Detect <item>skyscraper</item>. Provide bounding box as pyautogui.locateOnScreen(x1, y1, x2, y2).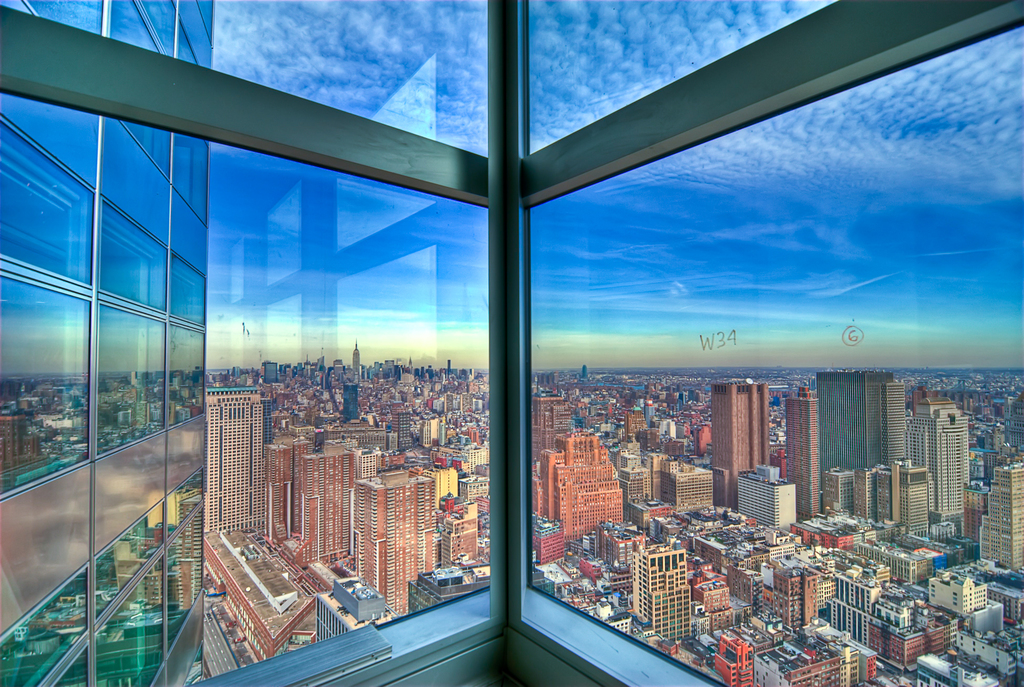
pyautogui.locateOnScreen(536, 398, 572, 470).
